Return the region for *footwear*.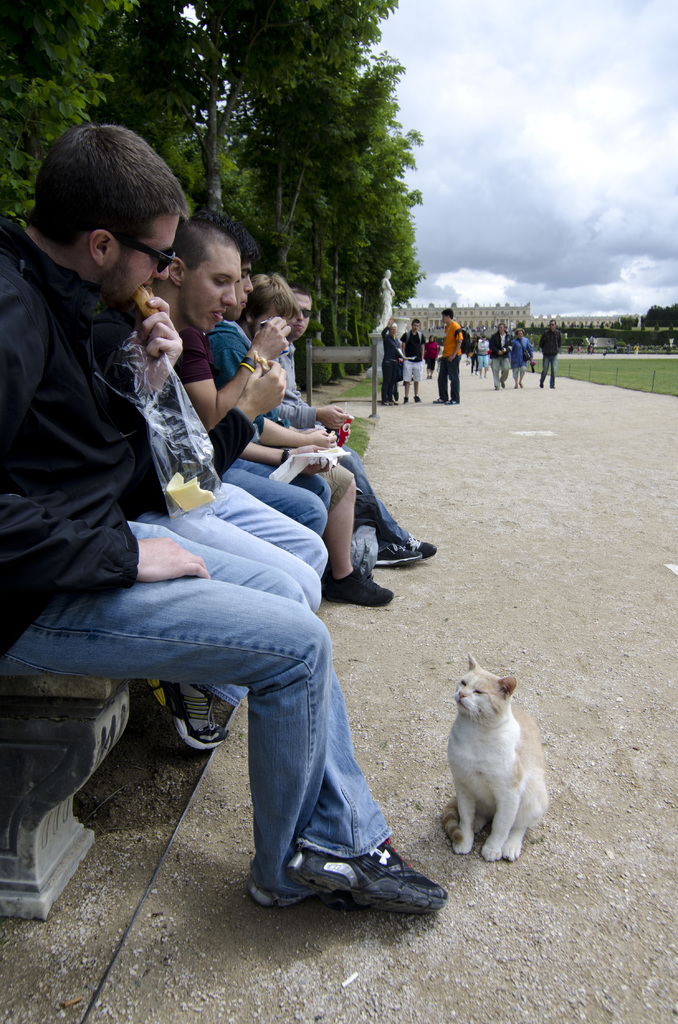
crop(319, 567, 391, 604).
